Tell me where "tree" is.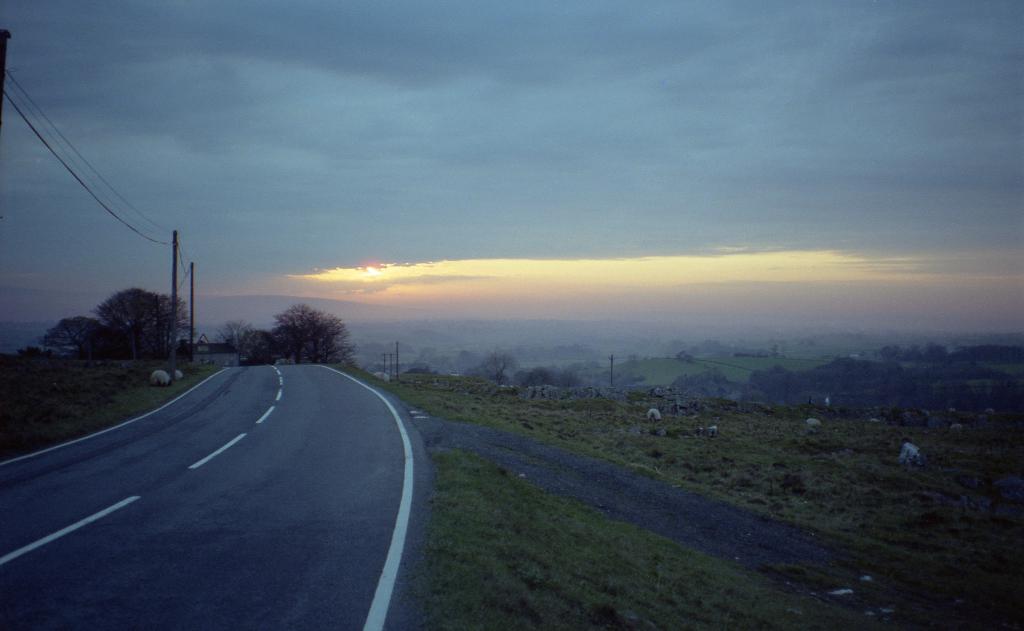
"tree" is at (65, 266, 176, 365).
